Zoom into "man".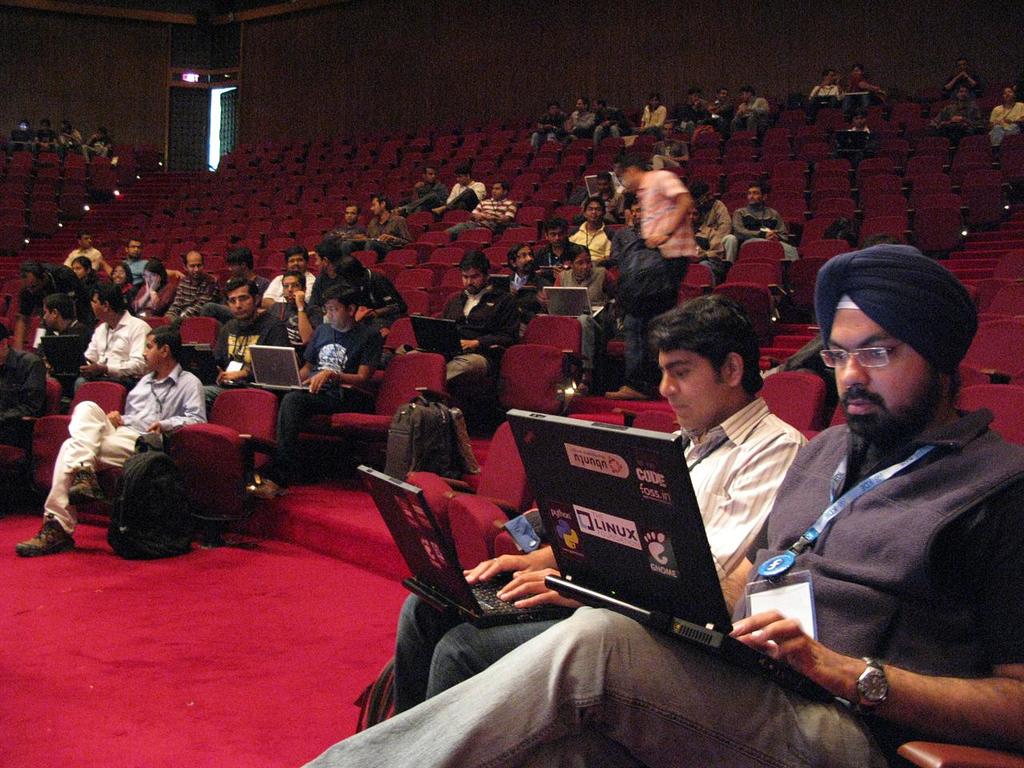
Zoom target: bbox=(530, 217, 592, 281).
